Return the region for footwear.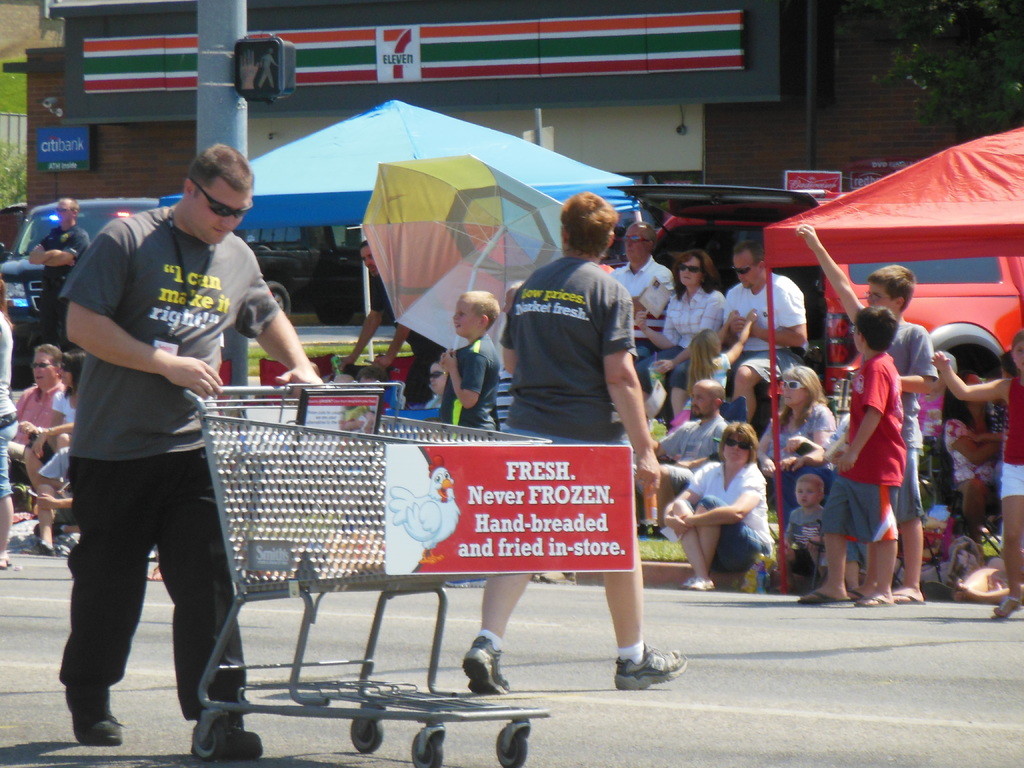
rect(0, 551, 9, 568).
